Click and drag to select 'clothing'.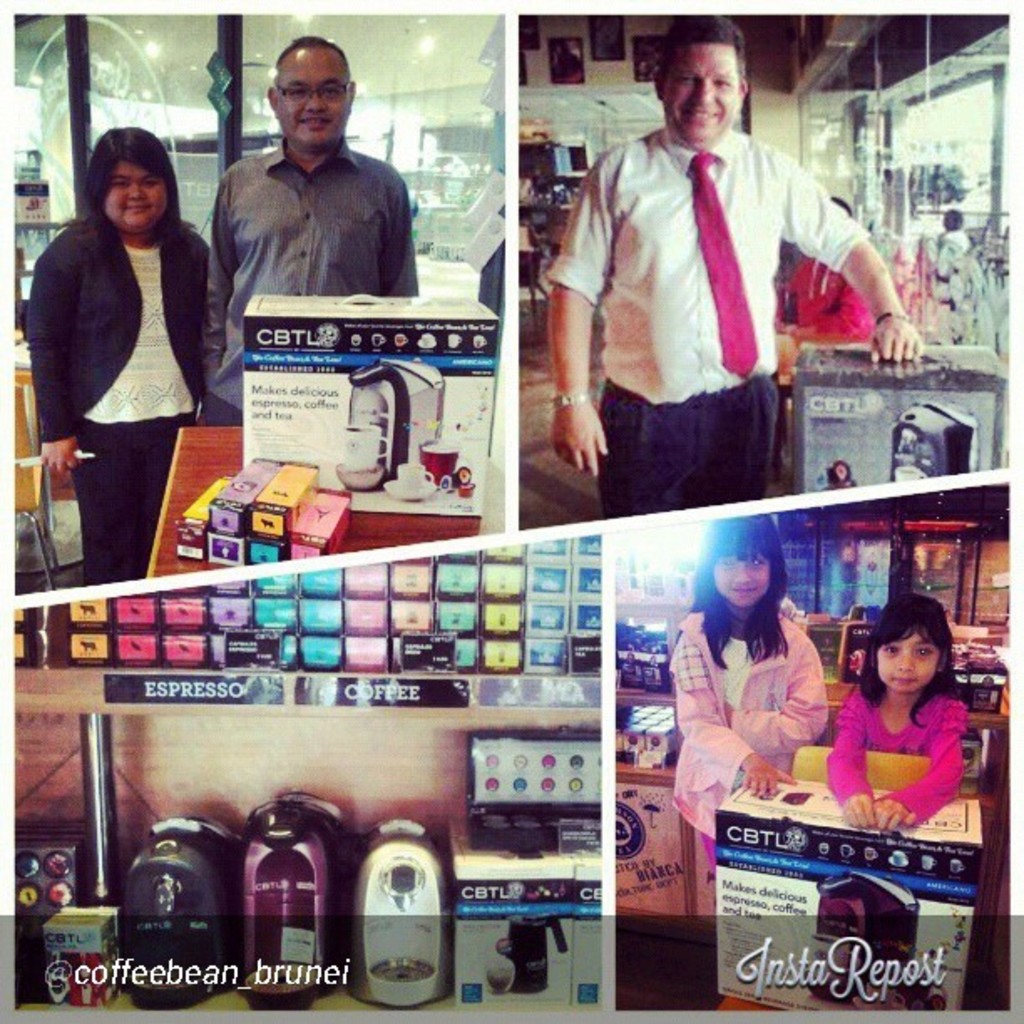
Selection: <region>545, 137, 910, 527</region>.
